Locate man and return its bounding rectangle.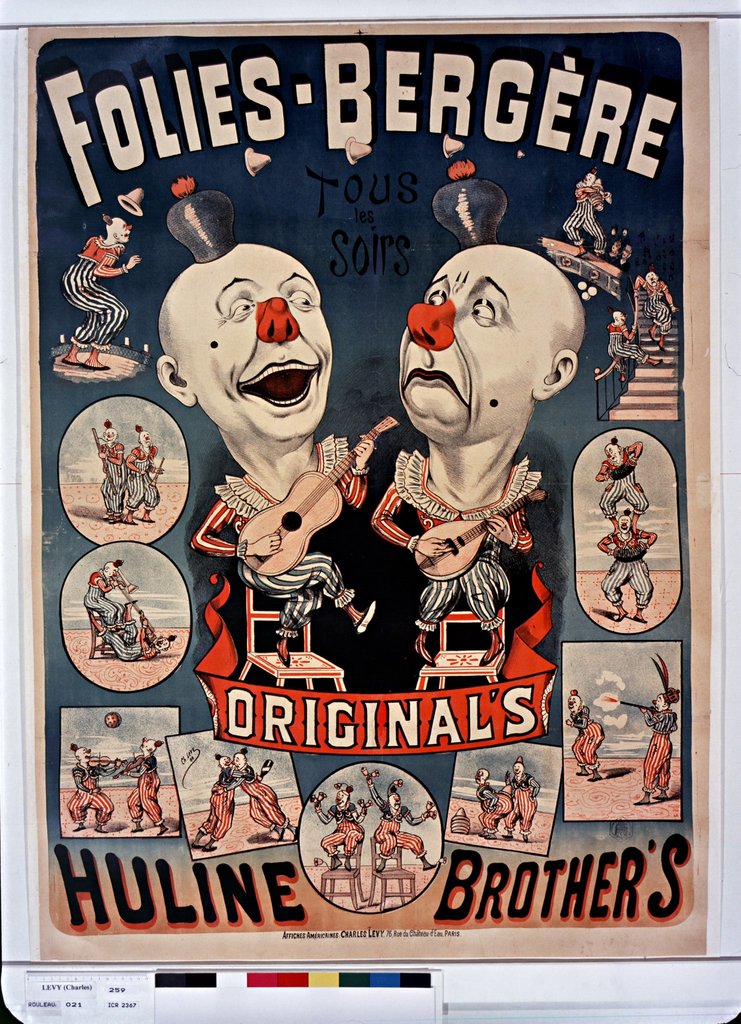
592/436/652/533.
